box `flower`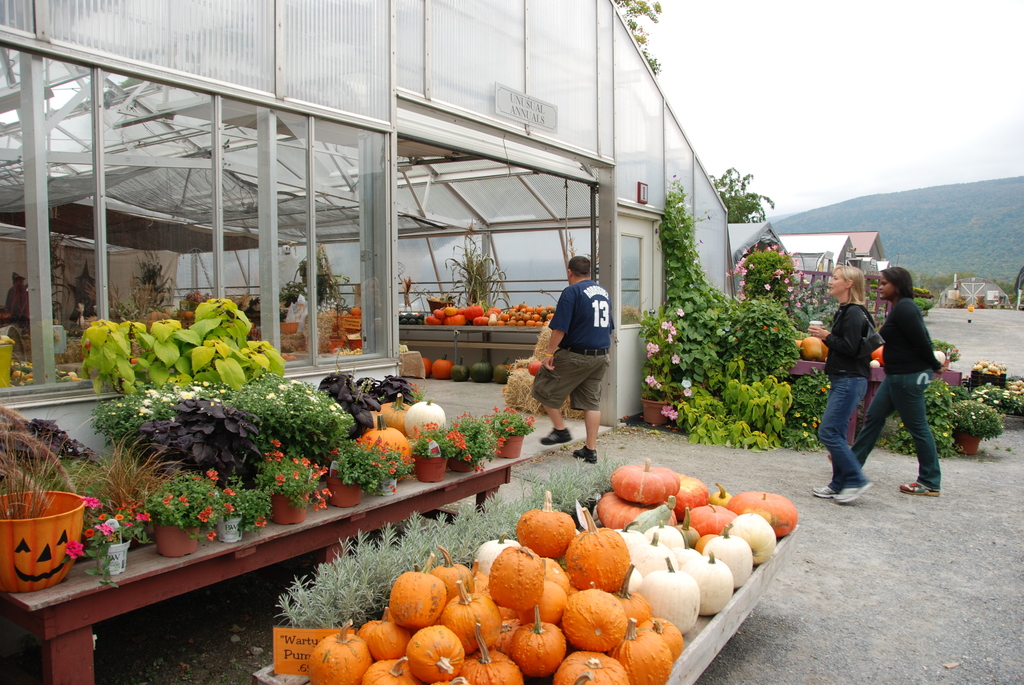
[x1=810, y1=420, x2=819, y2=427]
